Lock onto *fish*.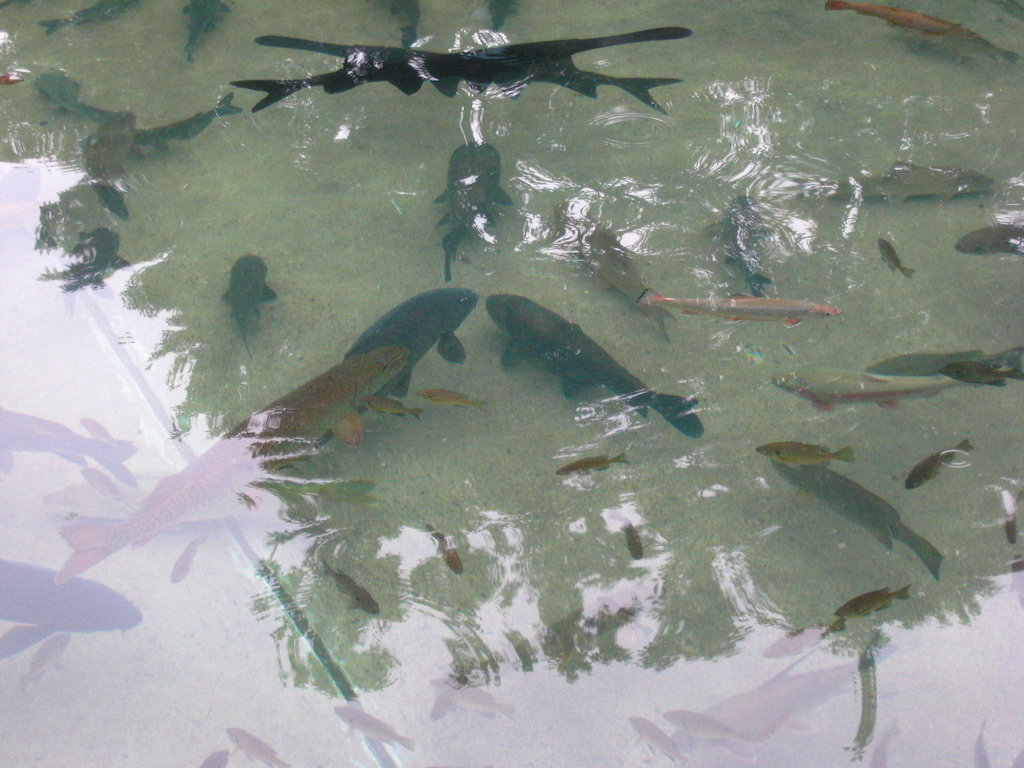
Locked: [950,352,1023,386].
